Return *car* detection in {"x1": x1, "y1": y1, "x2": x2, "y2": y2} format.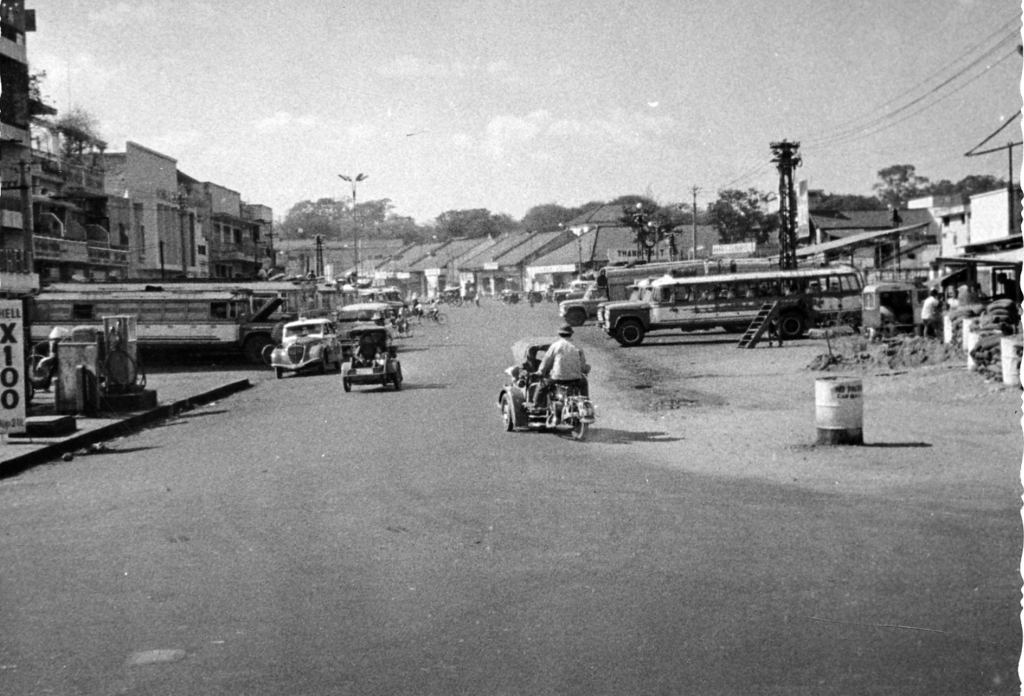
{"x1": 339, "y1": 327, "x2": 408, "y2": 392}.
